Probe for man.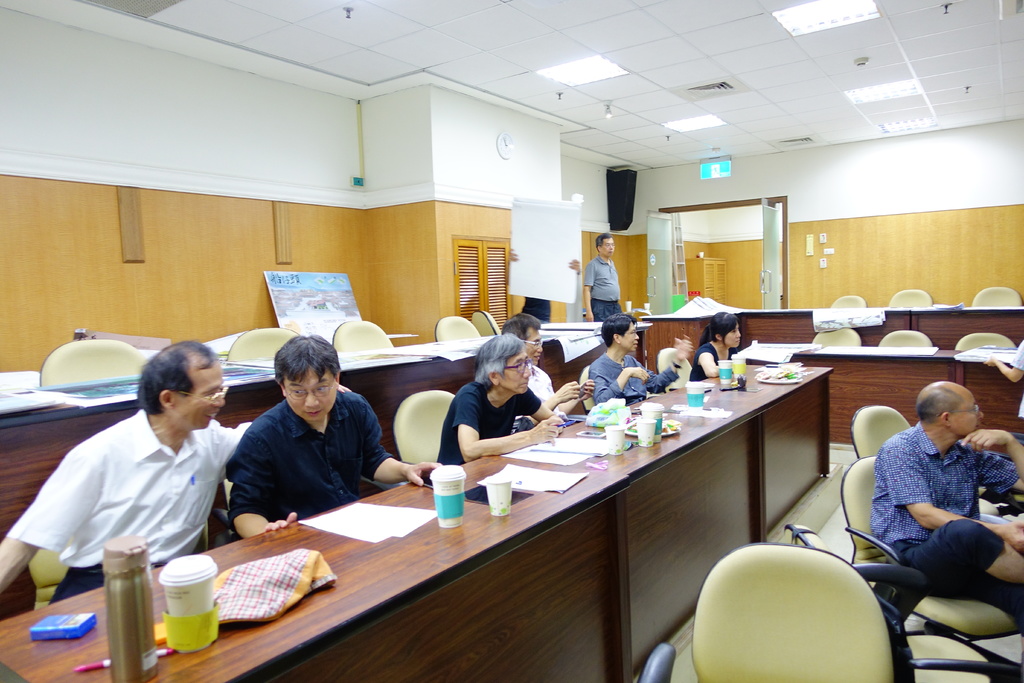
Probe result: (x1=868, y1=381, x2=1023, y2=632).
